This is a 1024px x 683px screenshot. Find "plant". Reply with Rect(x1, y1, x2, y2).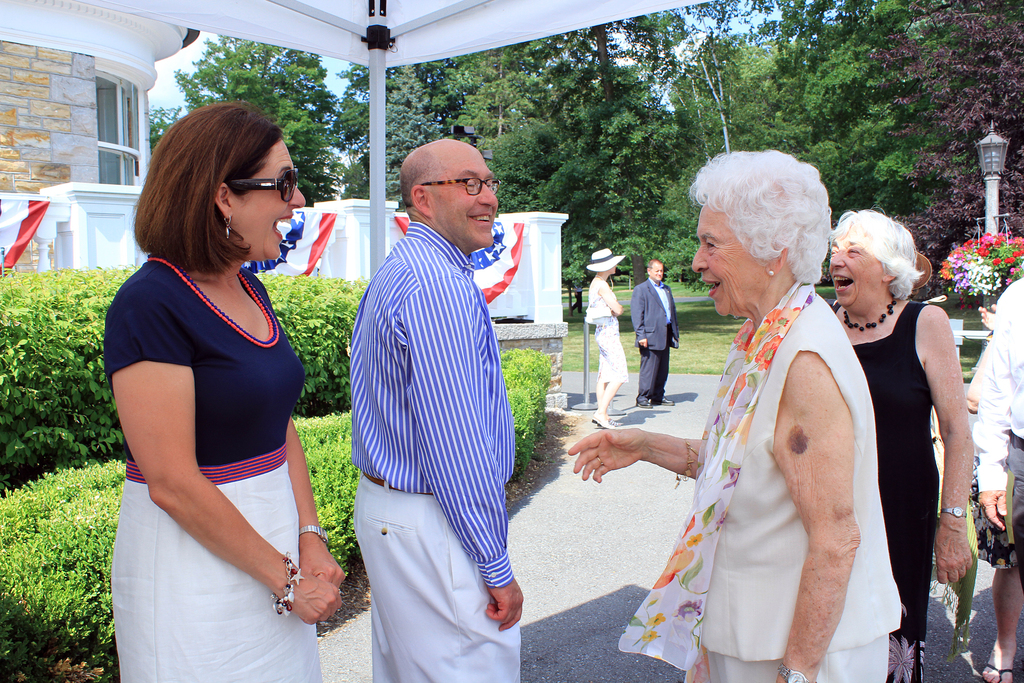
Rect(810, 277, 840, 304).
